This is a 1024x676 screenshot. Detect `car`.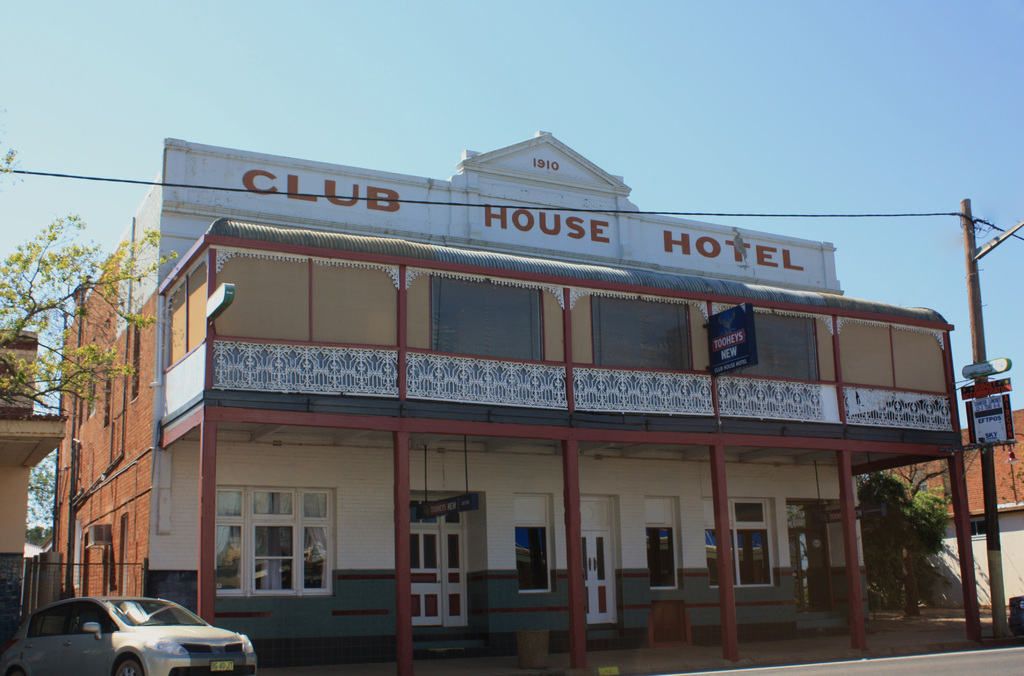
Rect(0, 588, 256, 675).
